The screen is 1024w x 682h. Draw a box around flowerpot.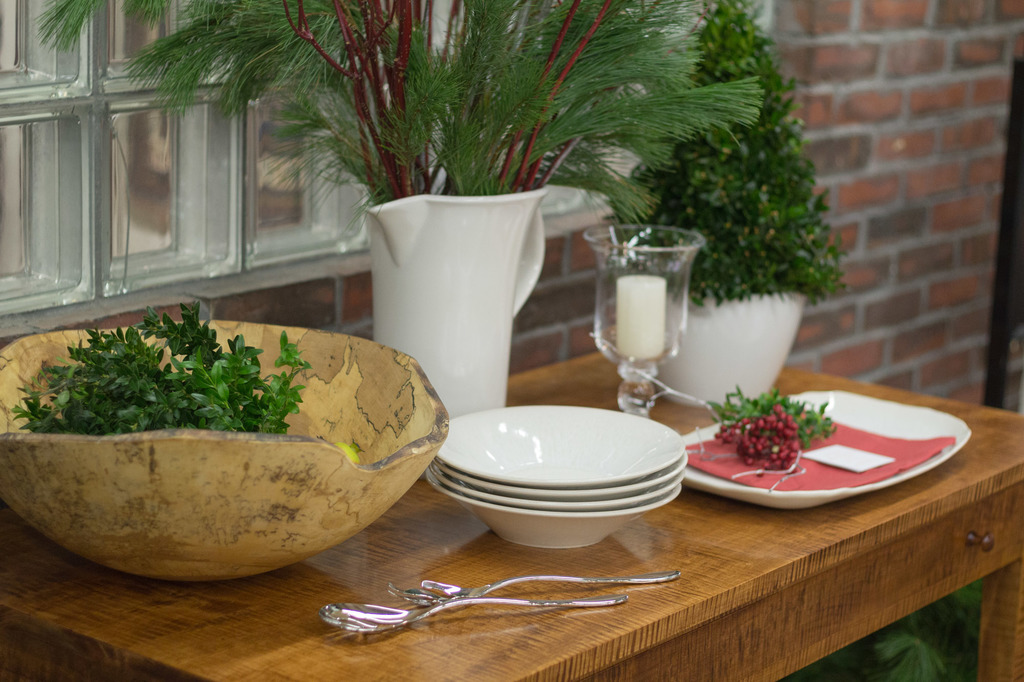
[684,291,808,418].
